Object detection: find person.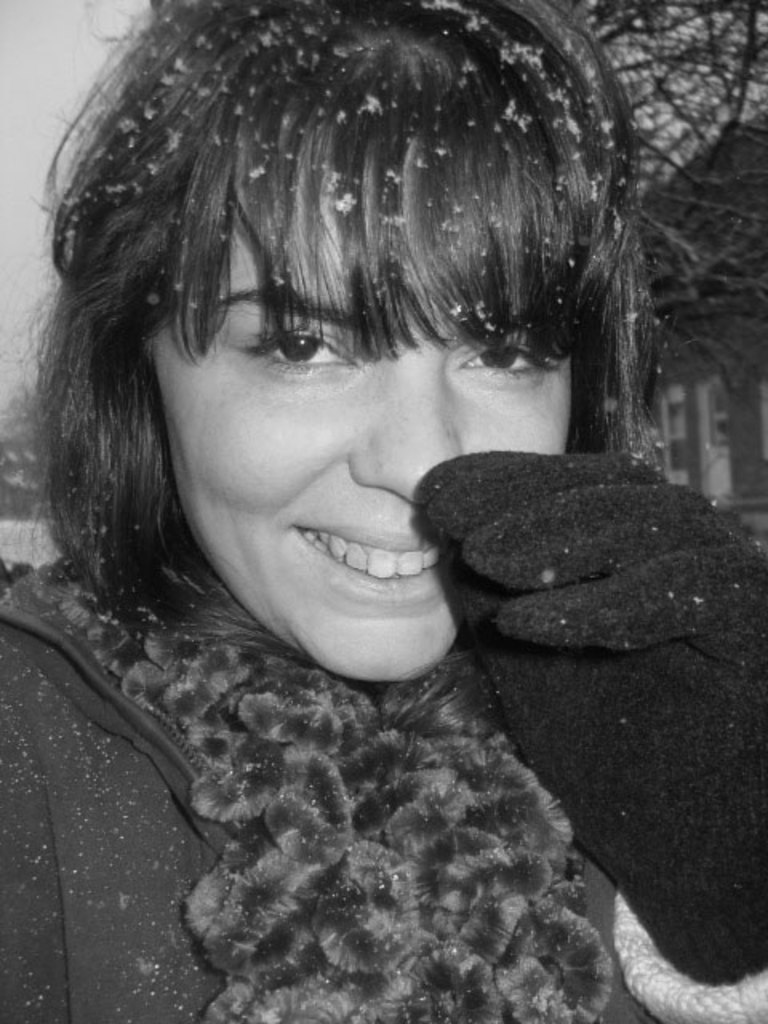
bbox=[0, 0, 766, 1022].
